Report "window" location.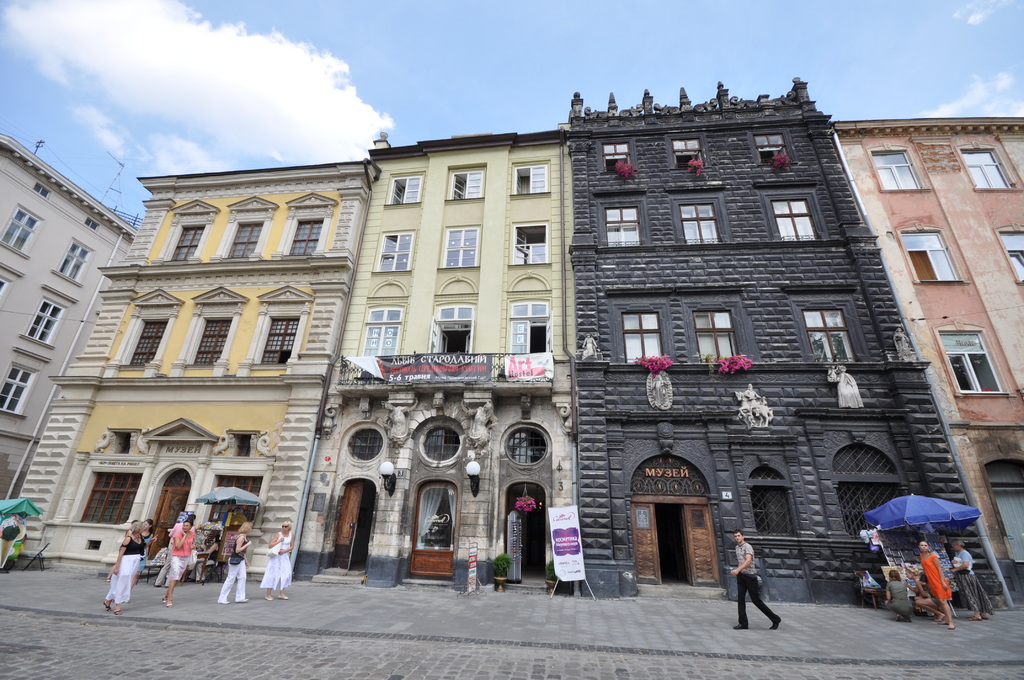
Report: 748,464,803,541.
